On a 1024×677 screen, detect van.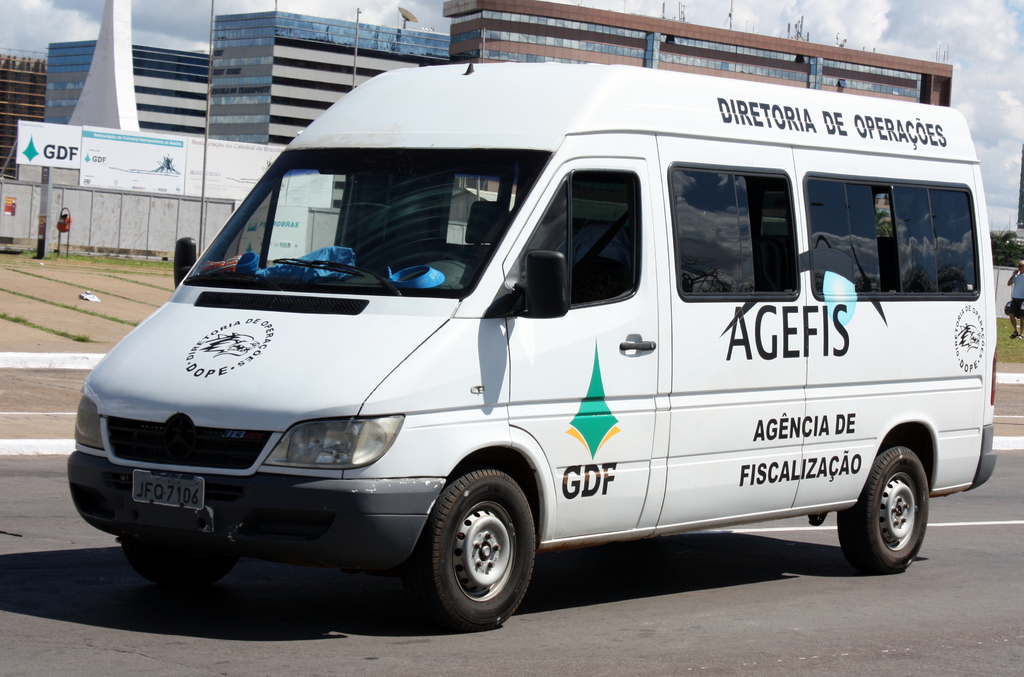
crop(65, 60, 997, 629).
